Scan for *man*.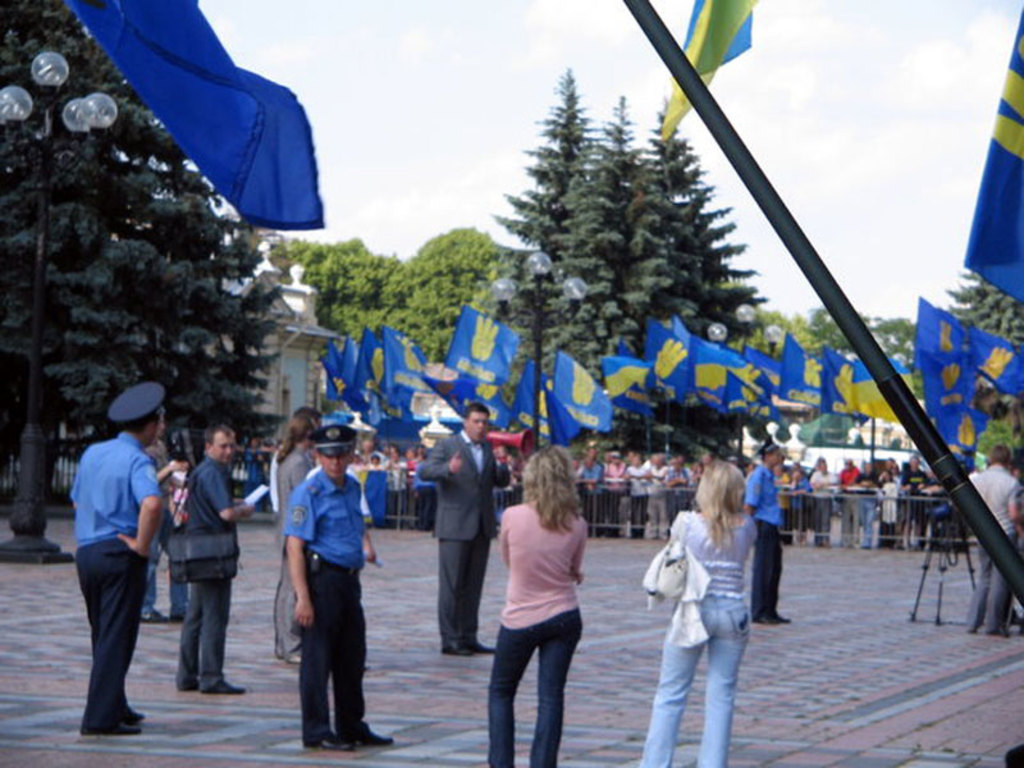
Scan result: <region>416, 399, 513, 657</region>.
